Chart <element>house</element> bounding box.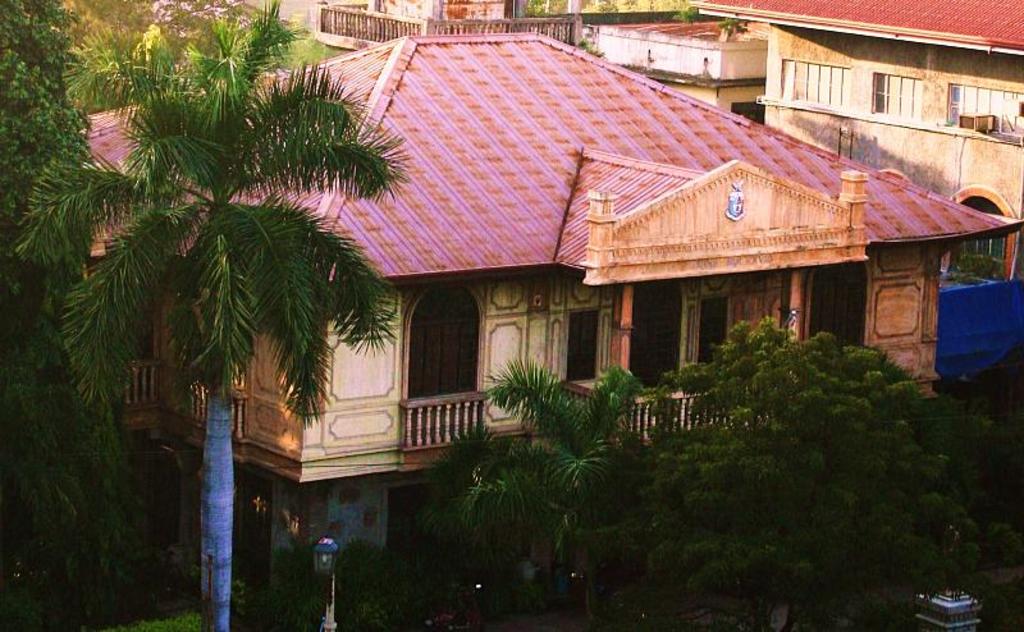
Charted: Rect(212, 27, 988, 478).
